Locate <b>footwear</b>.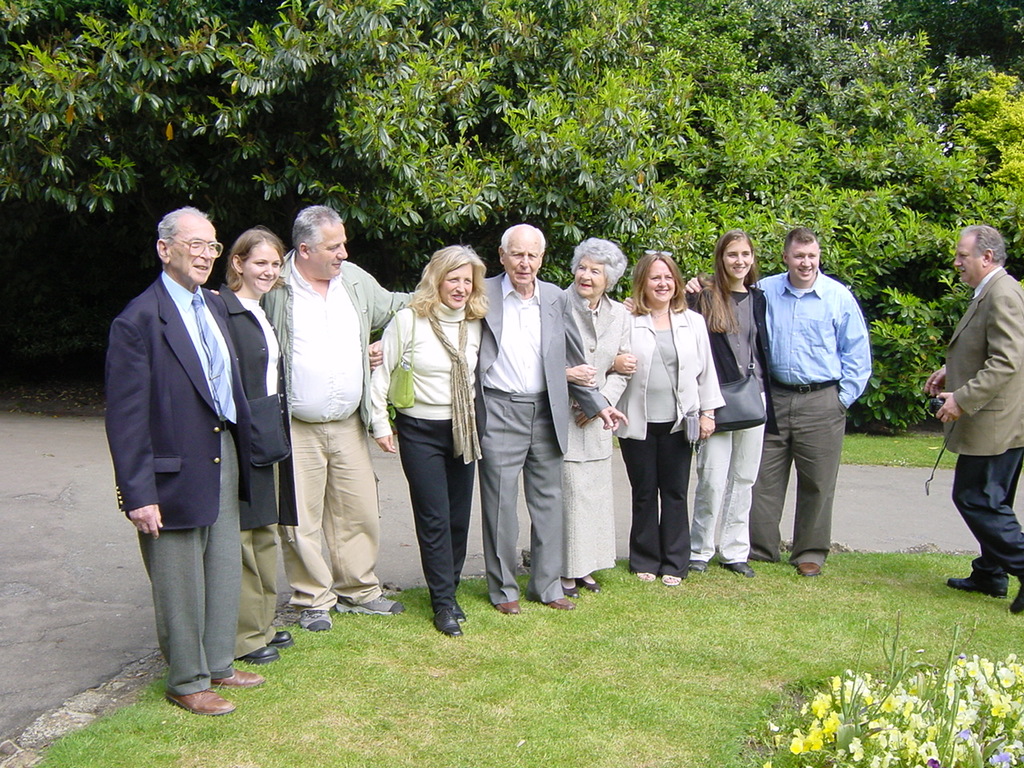
Bounding box: x1=550, y1=597, x2=573, y2=611.
